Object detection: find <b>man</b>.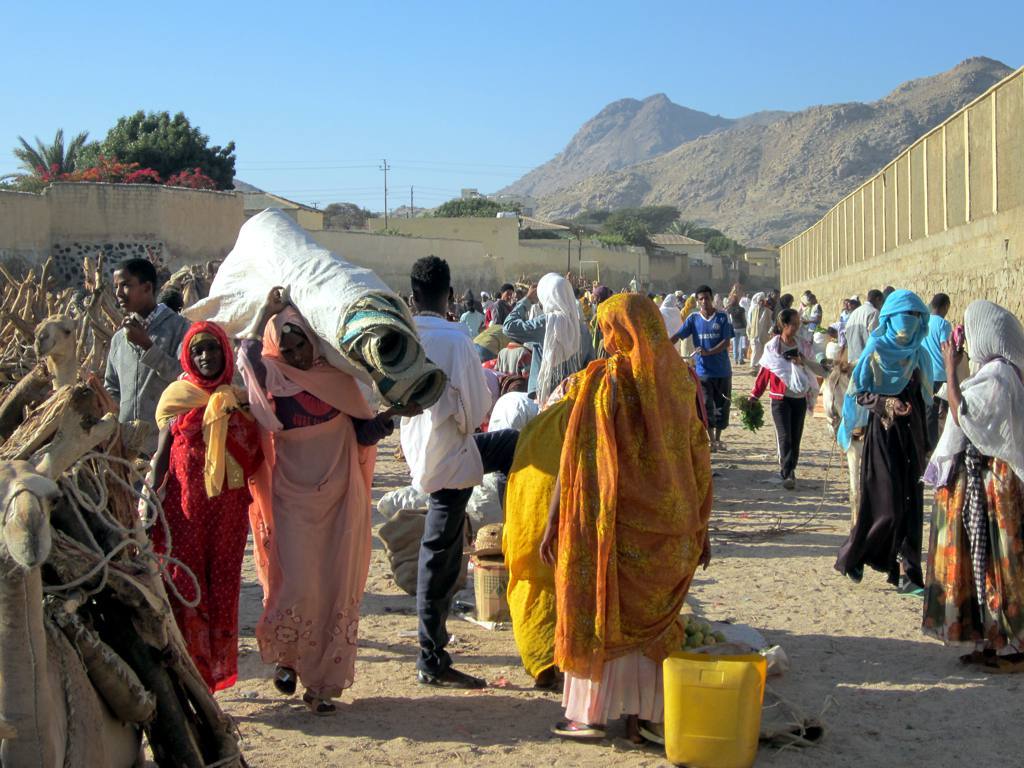
pyautogui.locateOnScreen(398, 254, 495, 689).
